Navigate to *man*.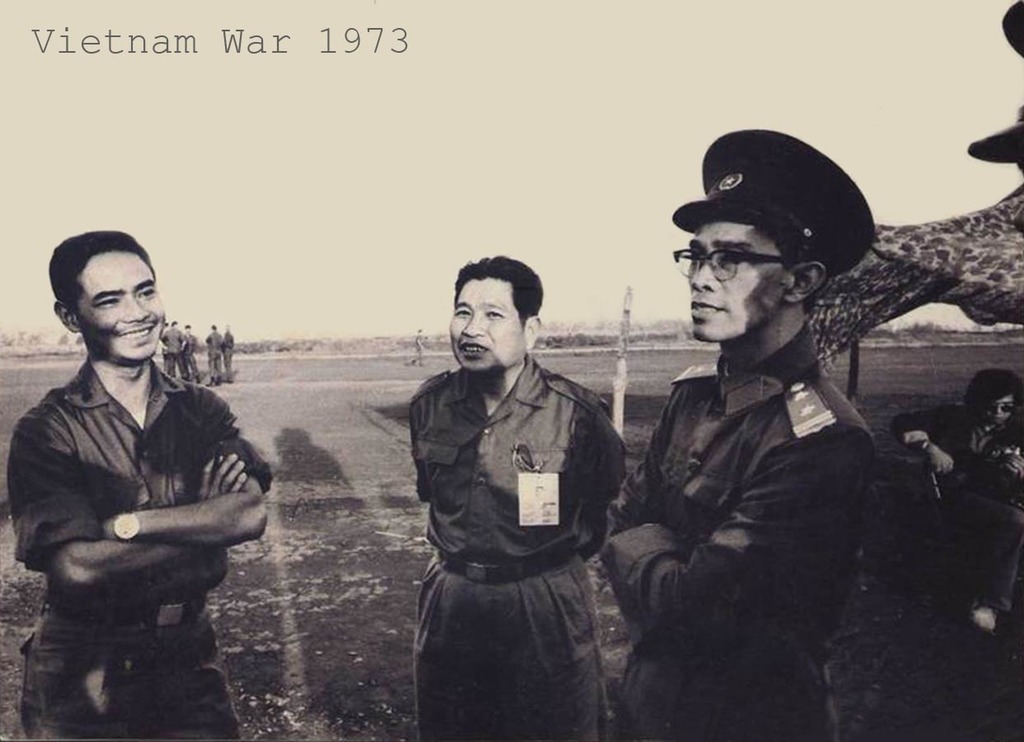
Navigation target: (223, 321, 240, 383).
